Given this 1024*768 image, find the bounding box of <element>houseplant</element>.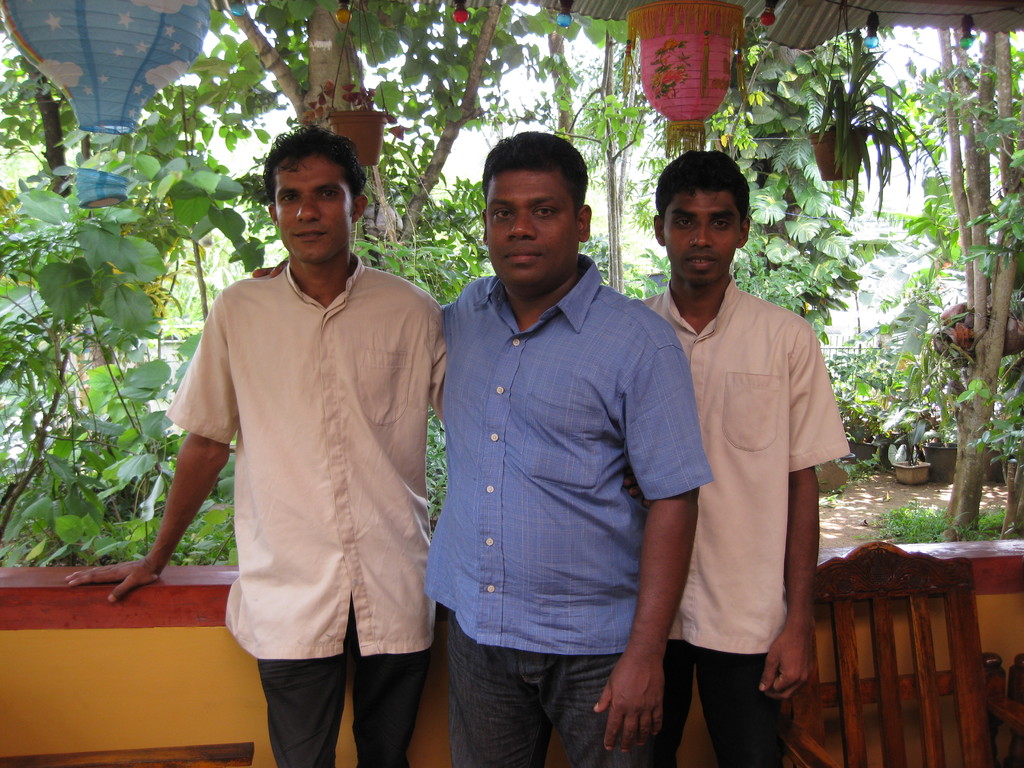
852,373,931,488.
